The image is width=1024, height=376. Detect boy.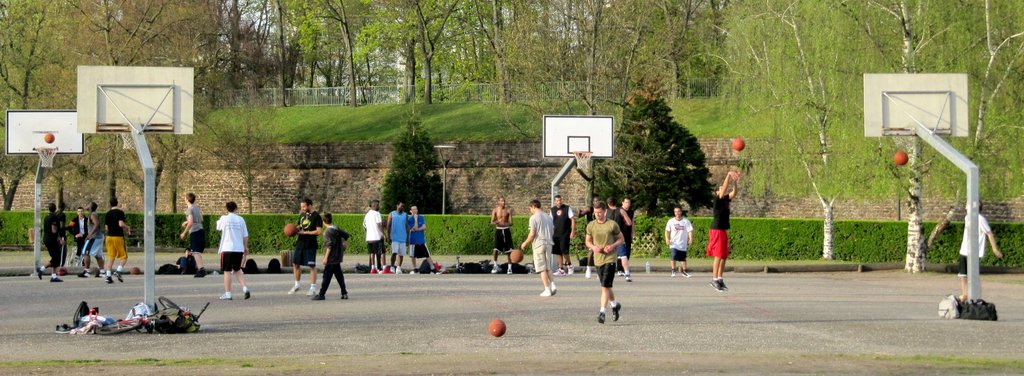
Detection: pyautogui.locateOnScreen(490, 195, 512, 273).
